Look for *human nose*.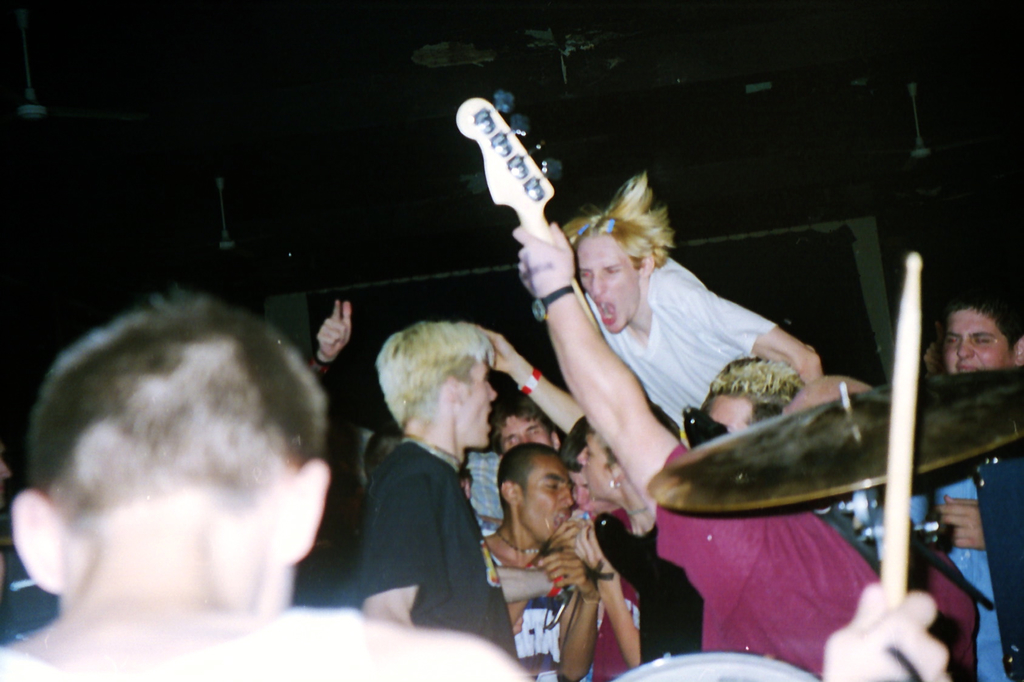
Found: [left=577, top=445, right=589, bottom=464].
